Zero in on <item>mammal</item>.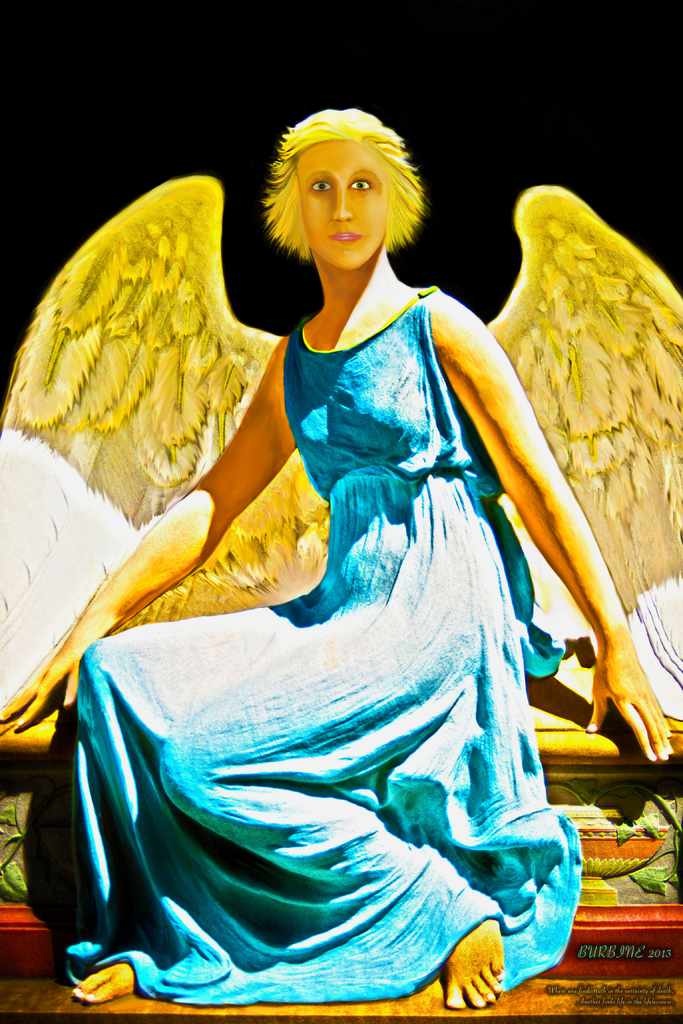
Zeroed in: bbox(0, 143, 599, 883).
